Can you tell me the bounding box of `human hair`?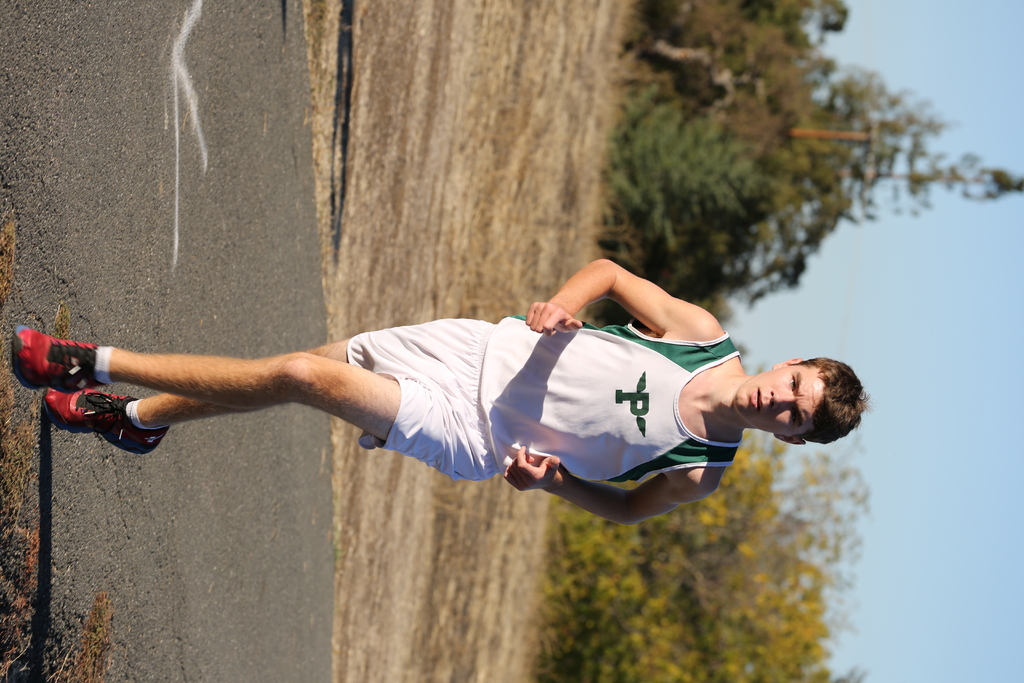
{"left": 788, "top": 357, "right": 871, "bottom": 444}.
